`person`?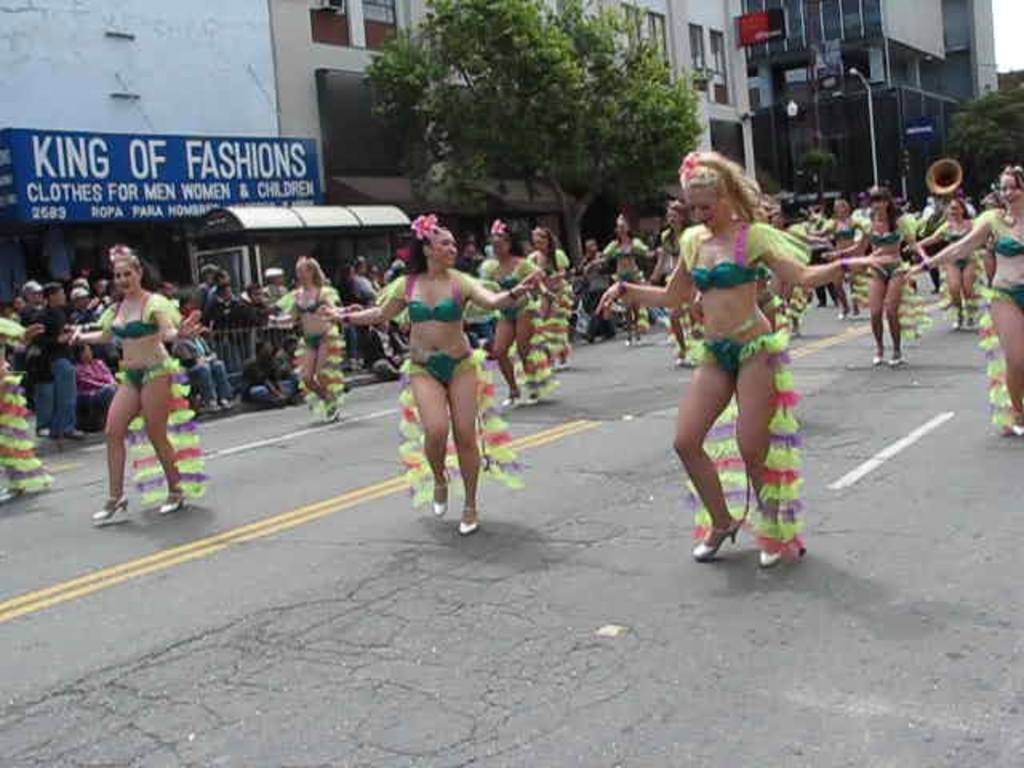
0, 317, 54, 510
